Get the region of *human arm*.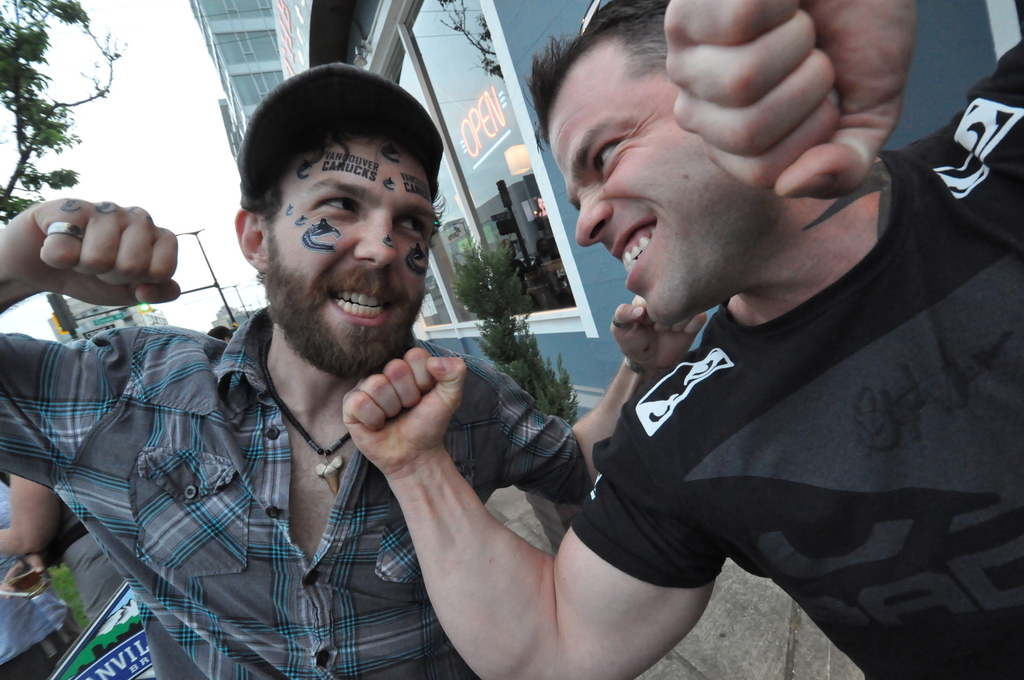
379 415 715 666.
